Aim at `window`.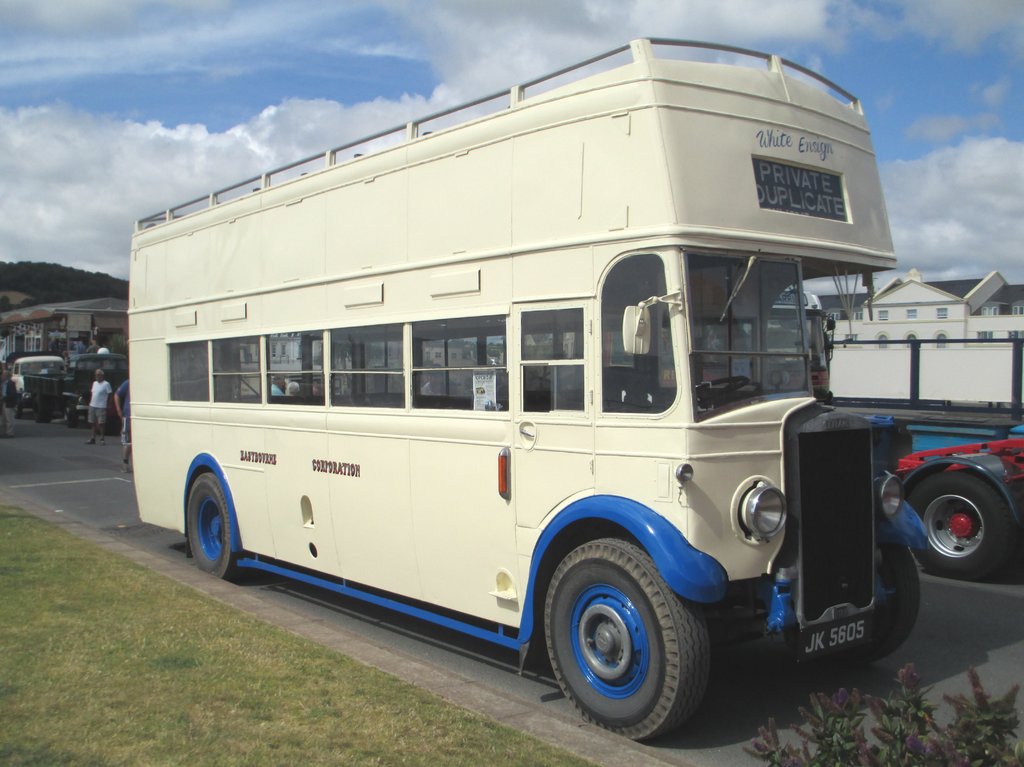
Aimed at [x1=902, y1=330, x2=919, y2=346].
